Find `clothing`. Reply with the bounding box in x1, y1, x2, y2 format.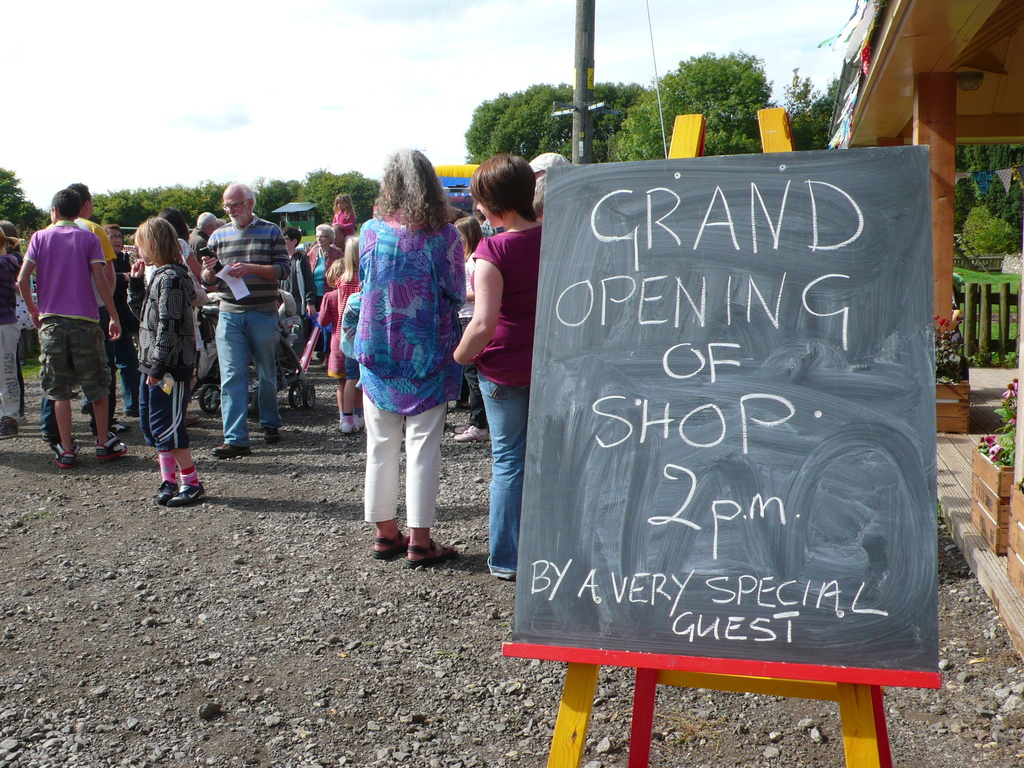
0, 252, 25, 425.
